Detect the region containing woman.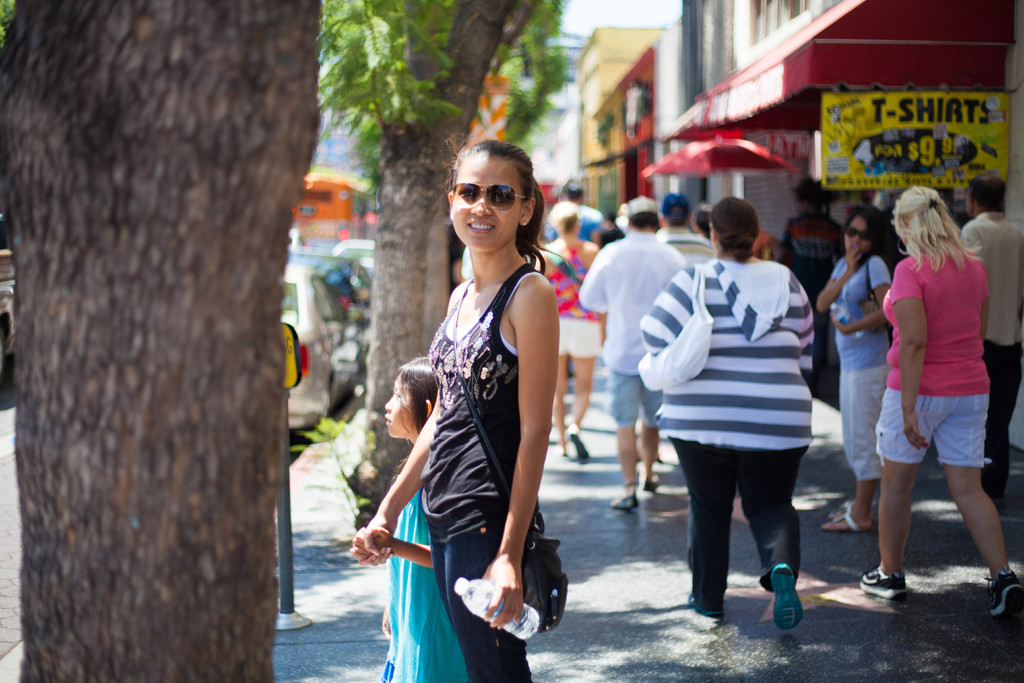
x1=858 y1=183 x2=1023 y2=617.
